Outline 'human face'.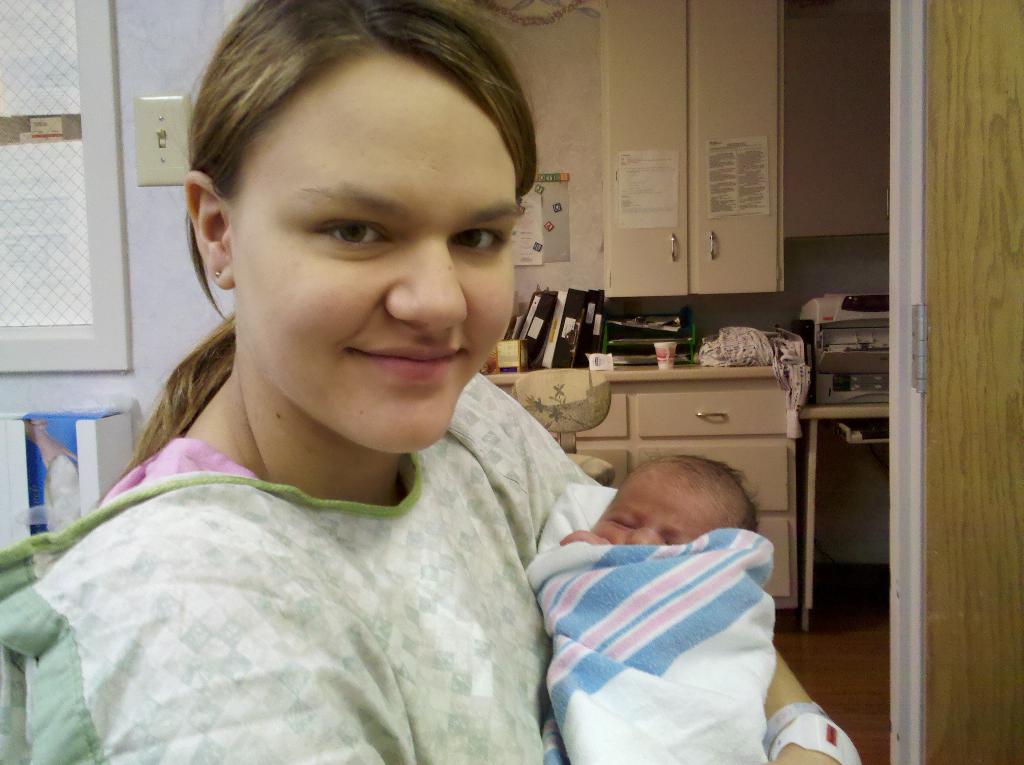
Outline: bbox=(230, 42, 527, 461).
